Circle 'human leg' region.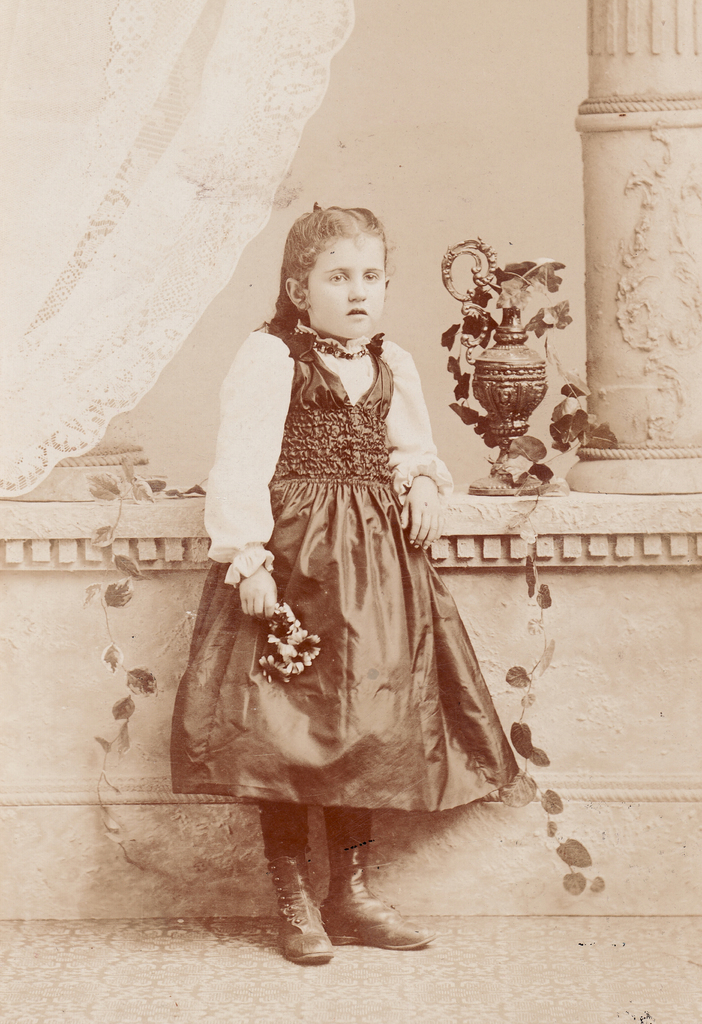
Region: (316,568,435,955).
